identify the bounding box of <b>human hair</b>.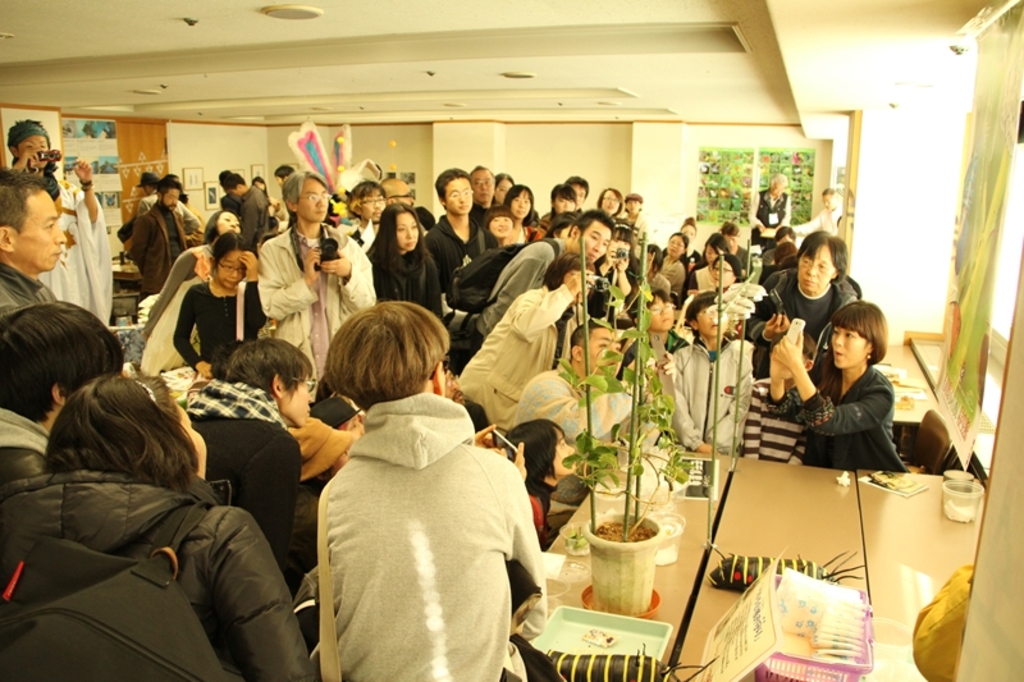
box(677, 285, 727, 317).
